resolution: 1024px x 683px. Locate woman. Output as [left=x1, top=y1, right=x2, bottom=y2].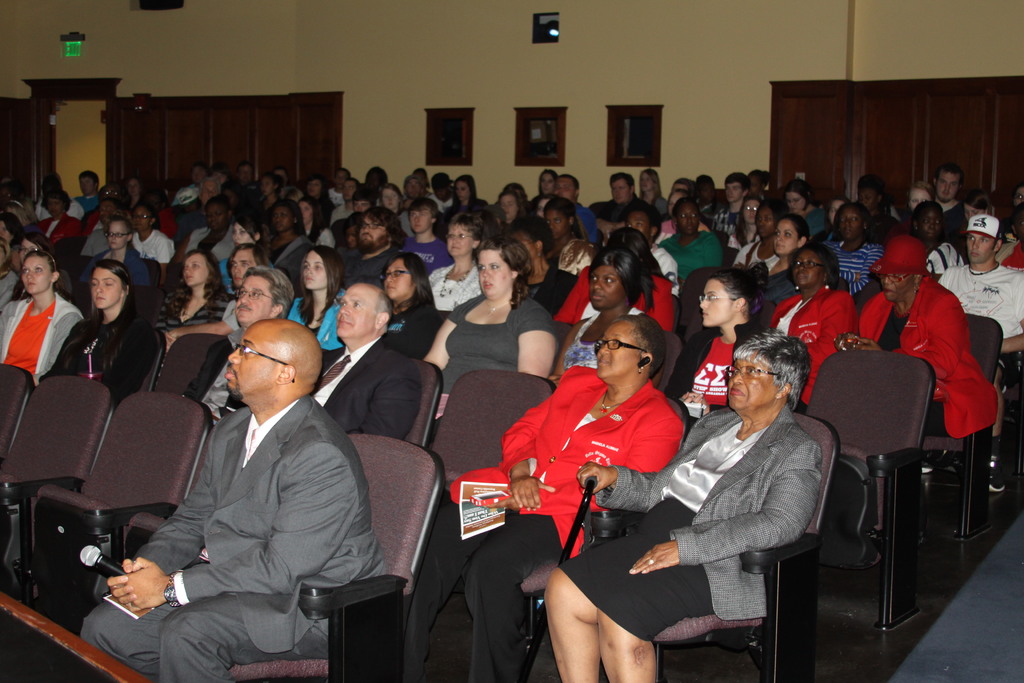
[left=214, top=215, right=274, bottom=289].
